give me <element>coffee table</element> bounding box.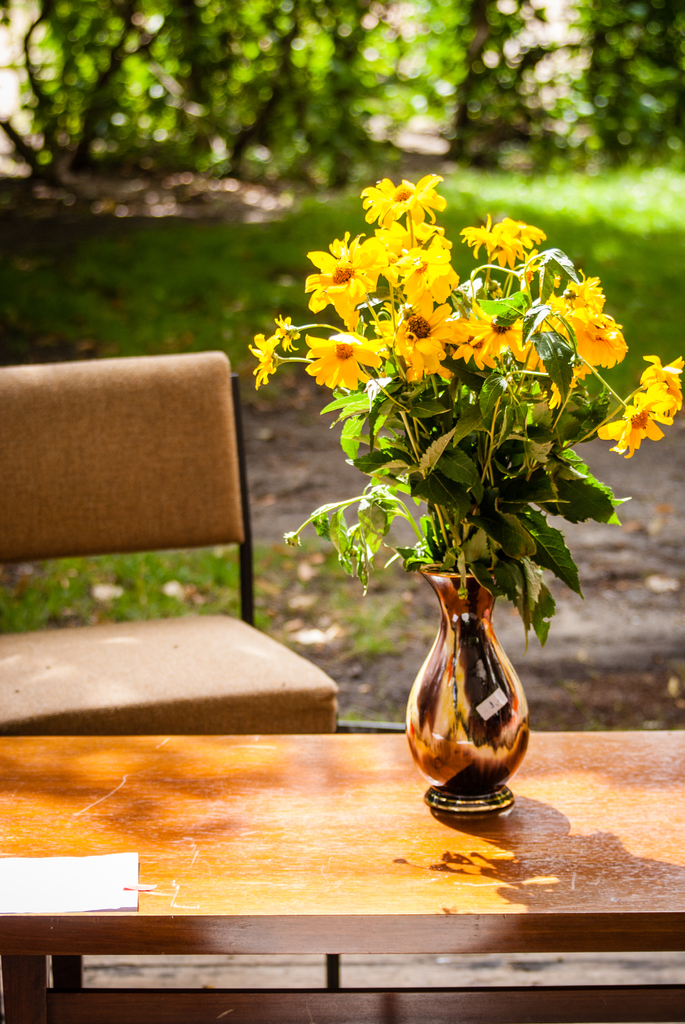
region(0, 722, 679, 974).
